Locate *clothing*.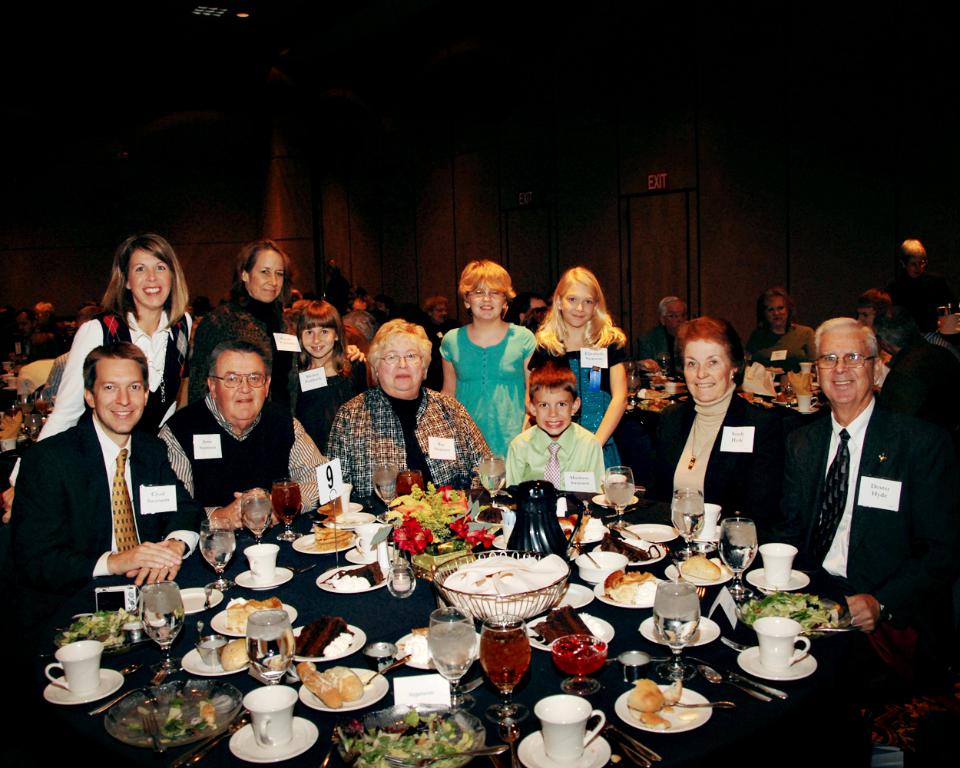
Bounding box: <region>13, 368, 184, 635</region>.
